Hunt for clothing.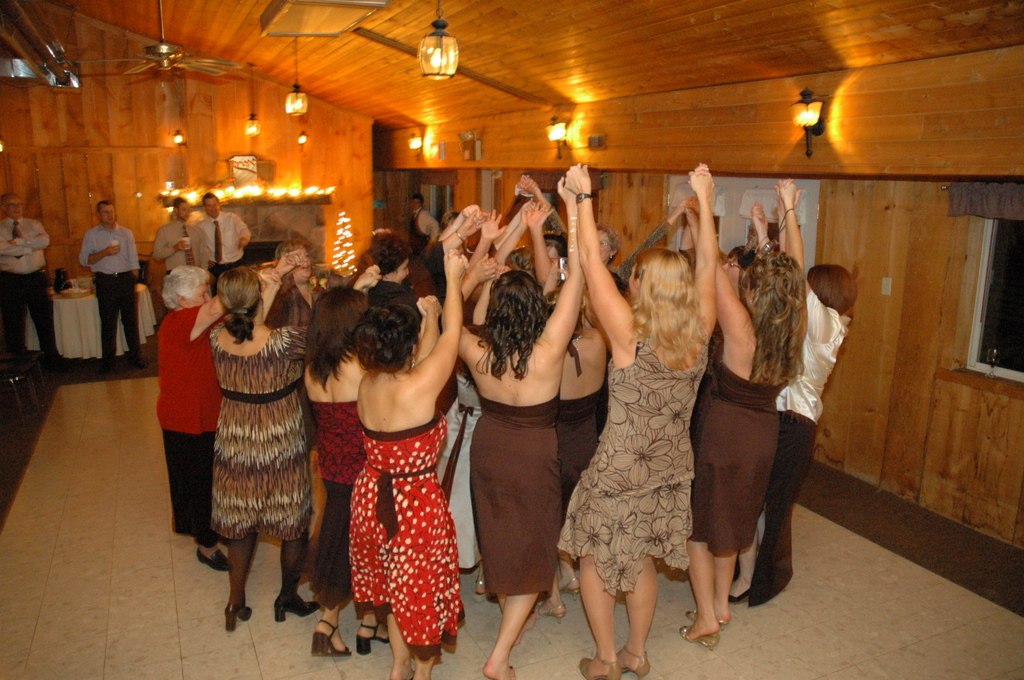
Hunted down at region(554, 324, 698, 630).
